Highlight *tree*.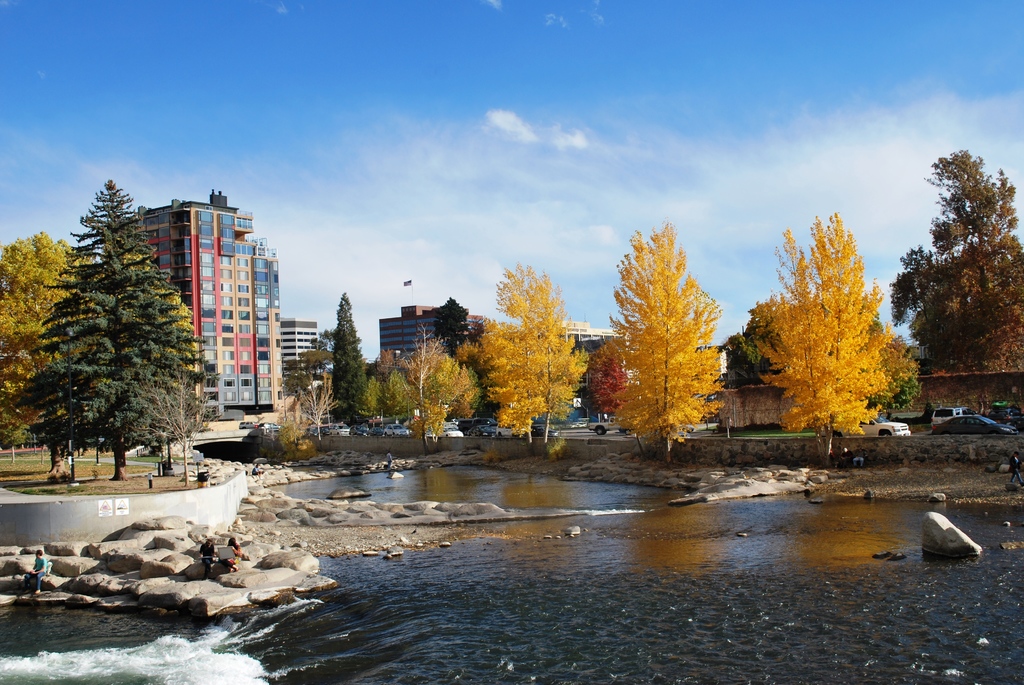
Highlighted region: 138:366:228:489.
